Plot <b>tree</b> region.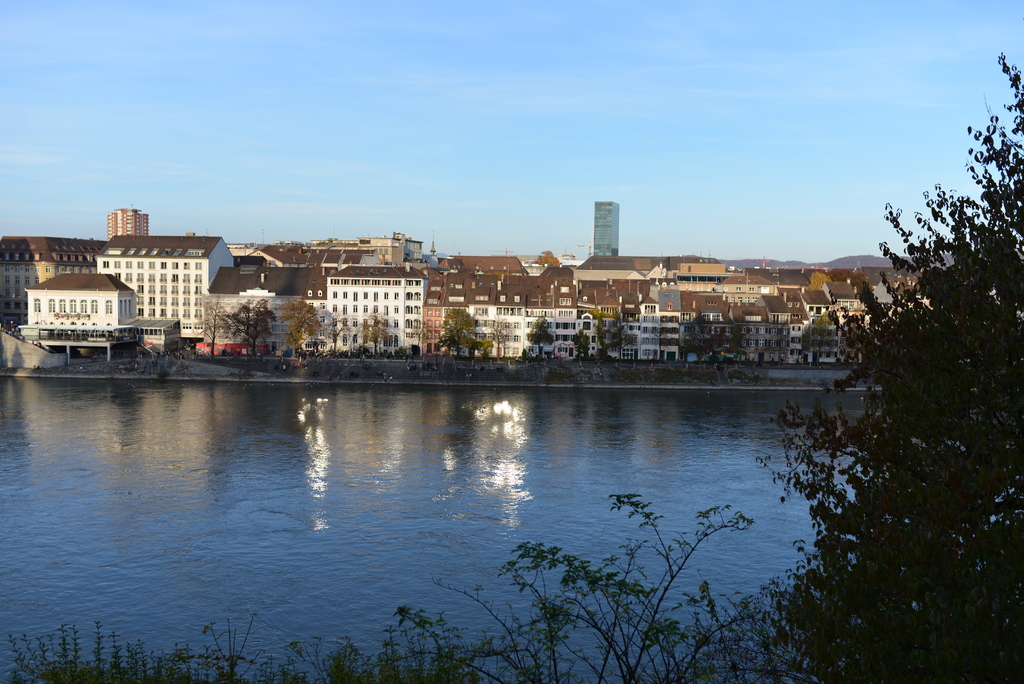
Plotted at region(272, 298, 322, 363).
